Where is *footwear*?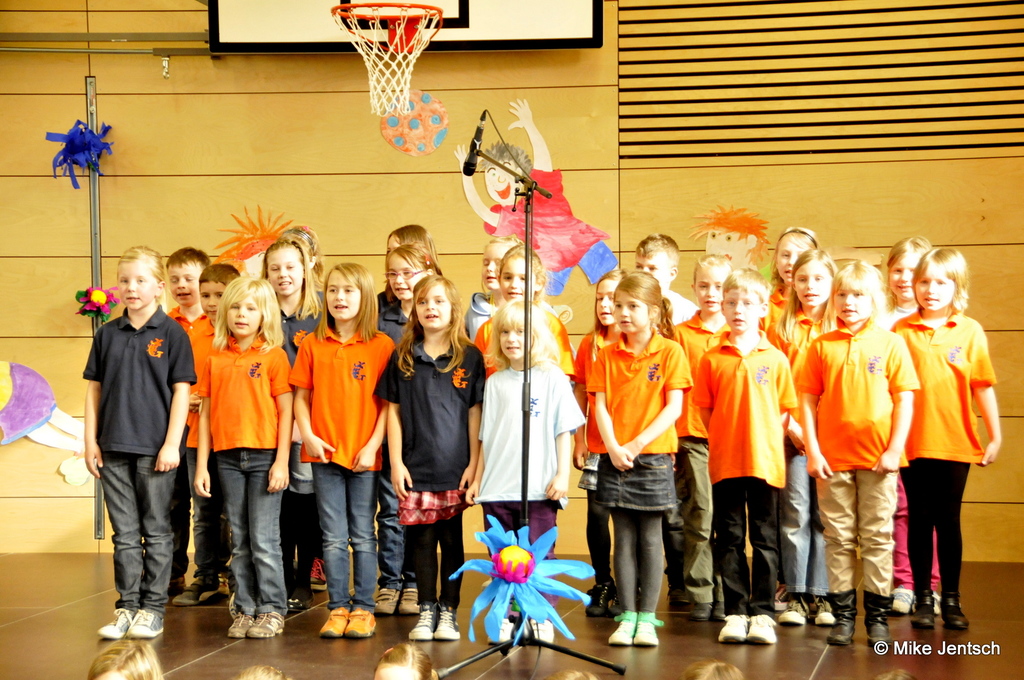
l=862, t=589, r=893, b=644.
